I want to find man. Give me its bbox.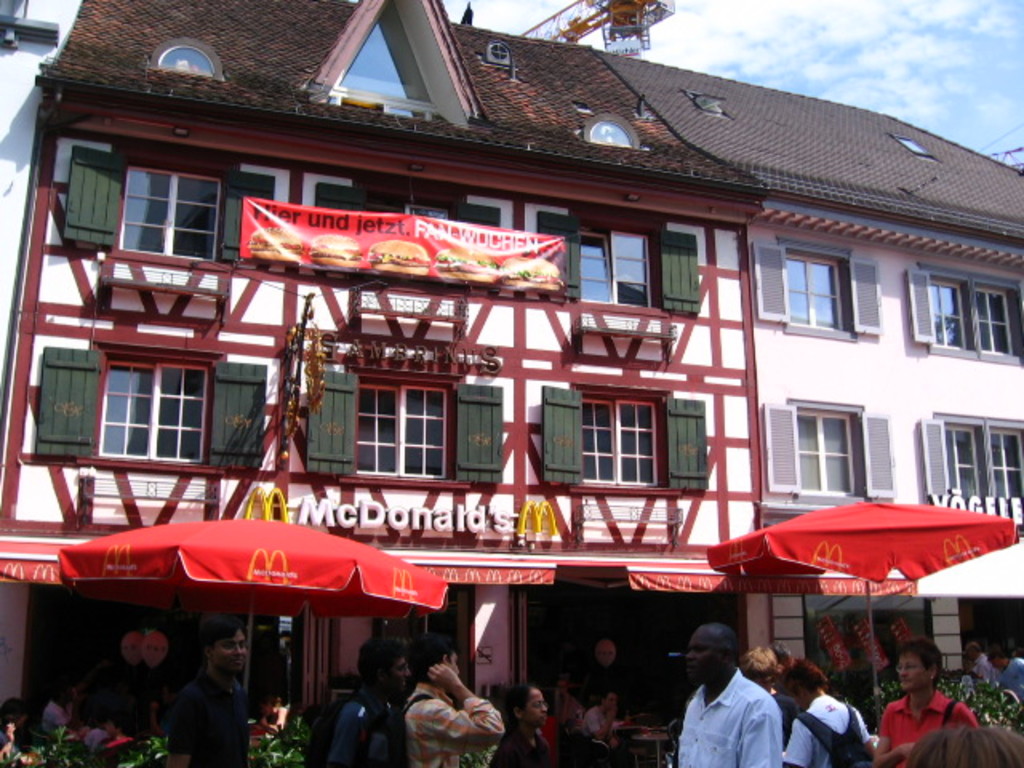
(123, 627, 174, 728).
